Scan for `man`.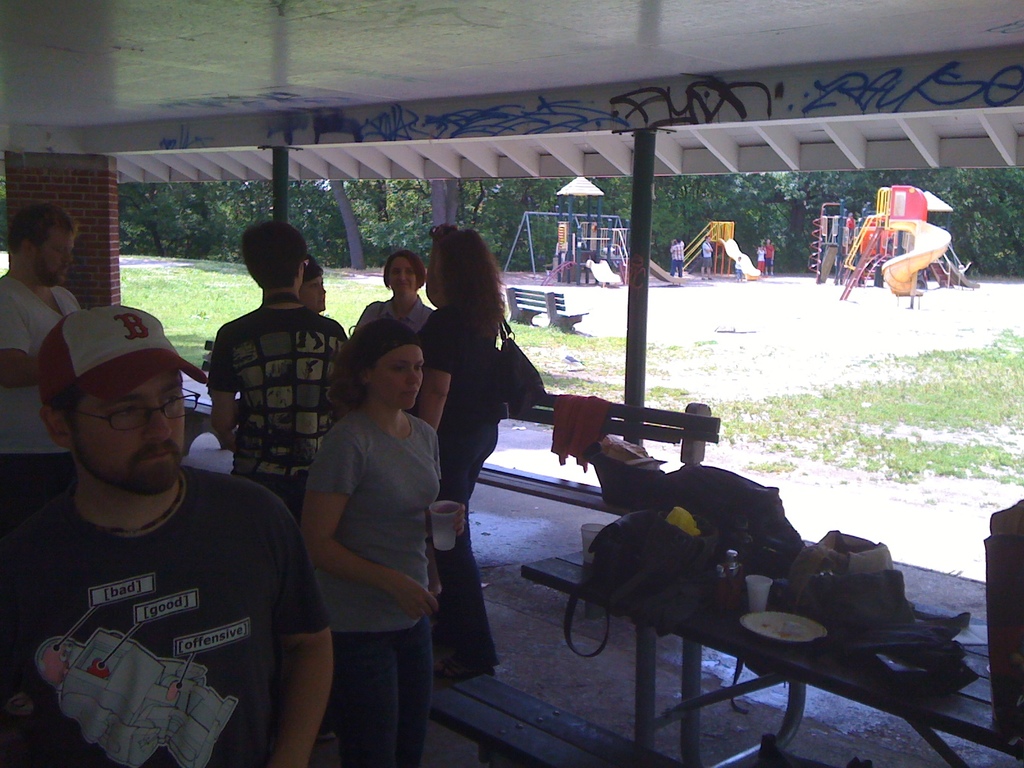
Scan result: {"left": 0, "top": 286, "right": 308, "bottom": 767}.
